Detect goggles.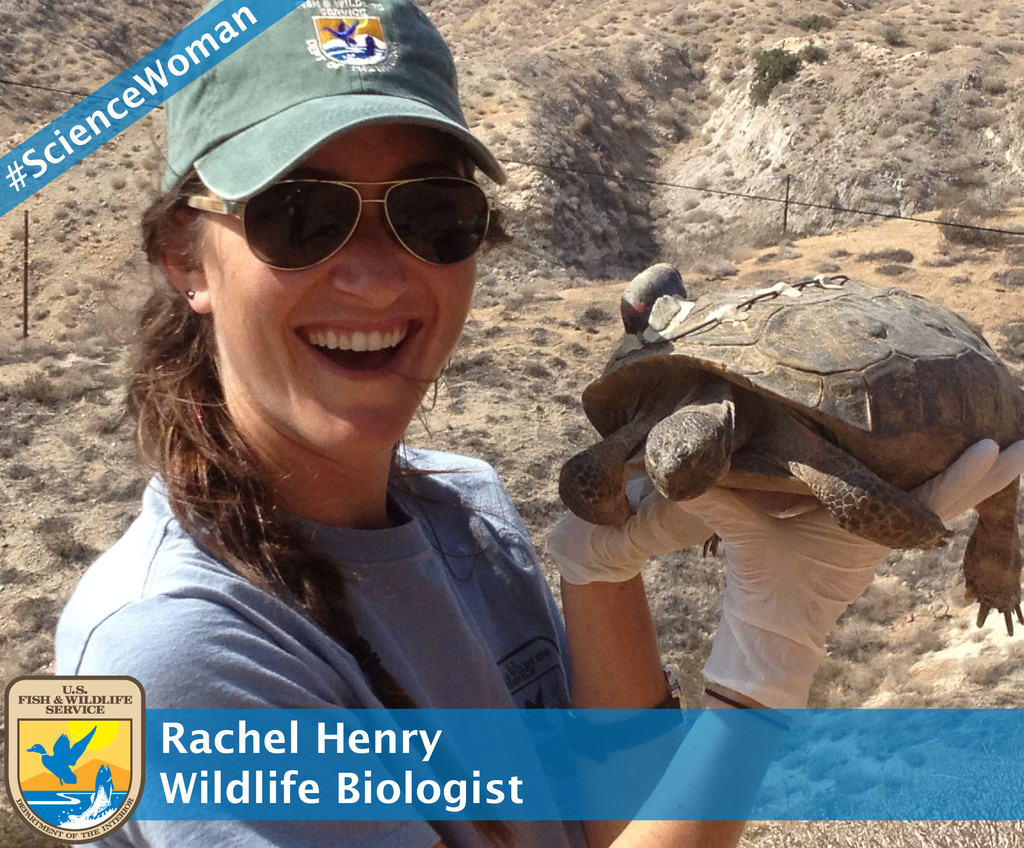
Detected at left=184, top=175, right=492, bottom=264.
